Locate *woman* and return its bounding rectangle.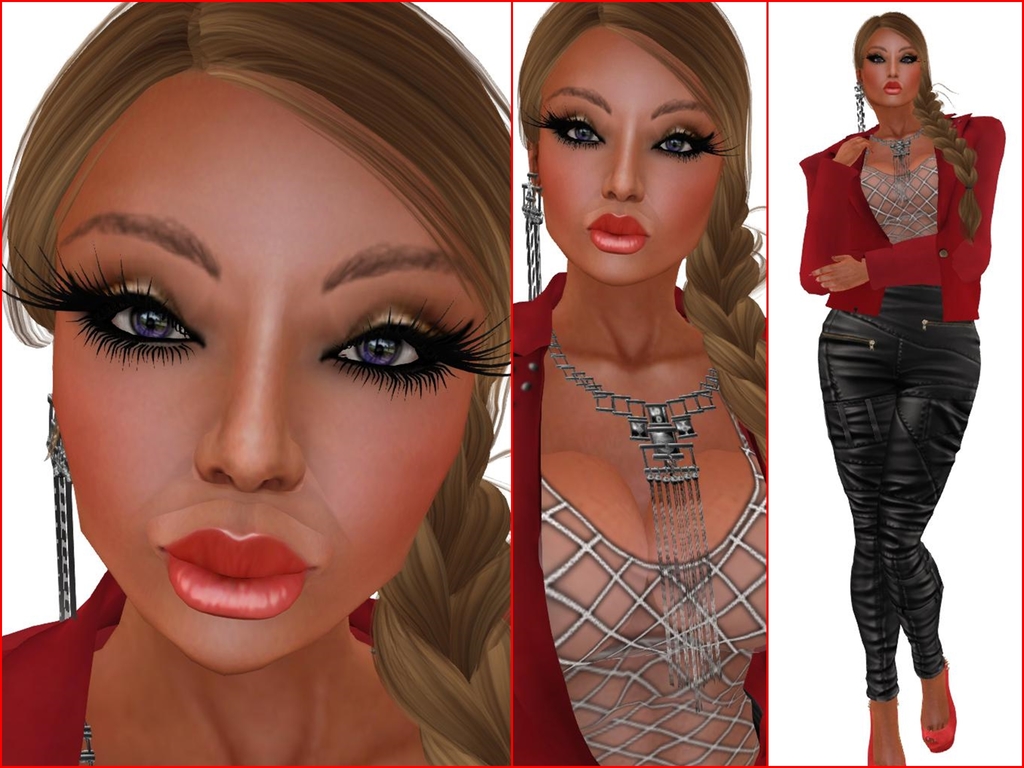
detection(0, 0, 511, 767).
